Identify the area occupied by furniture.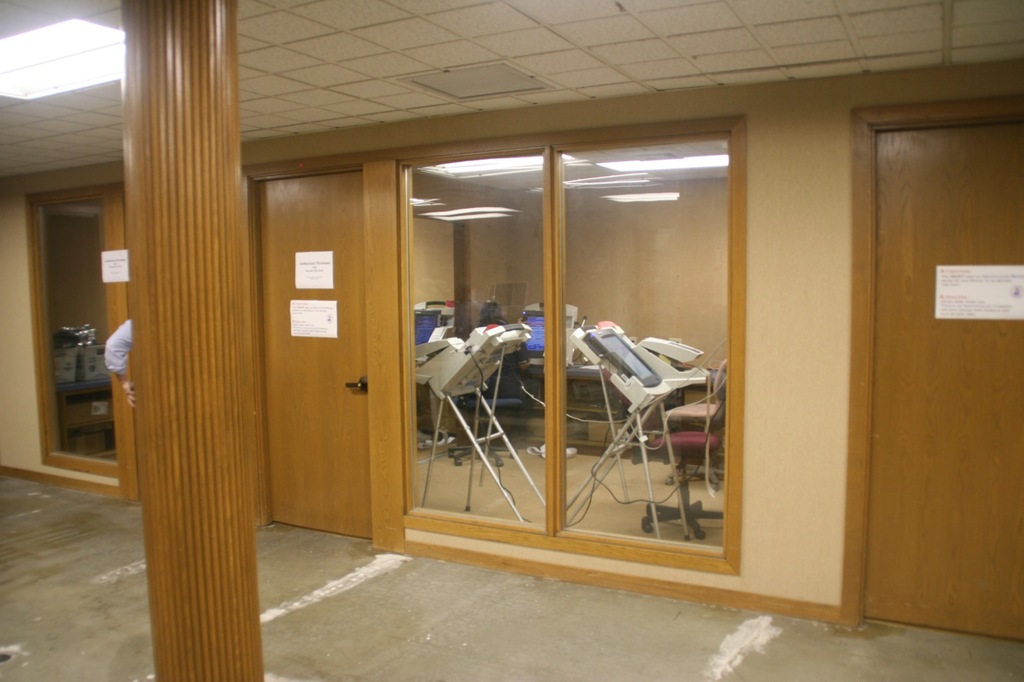
Area: [left=666, top=360, right=726, bottom=486].
